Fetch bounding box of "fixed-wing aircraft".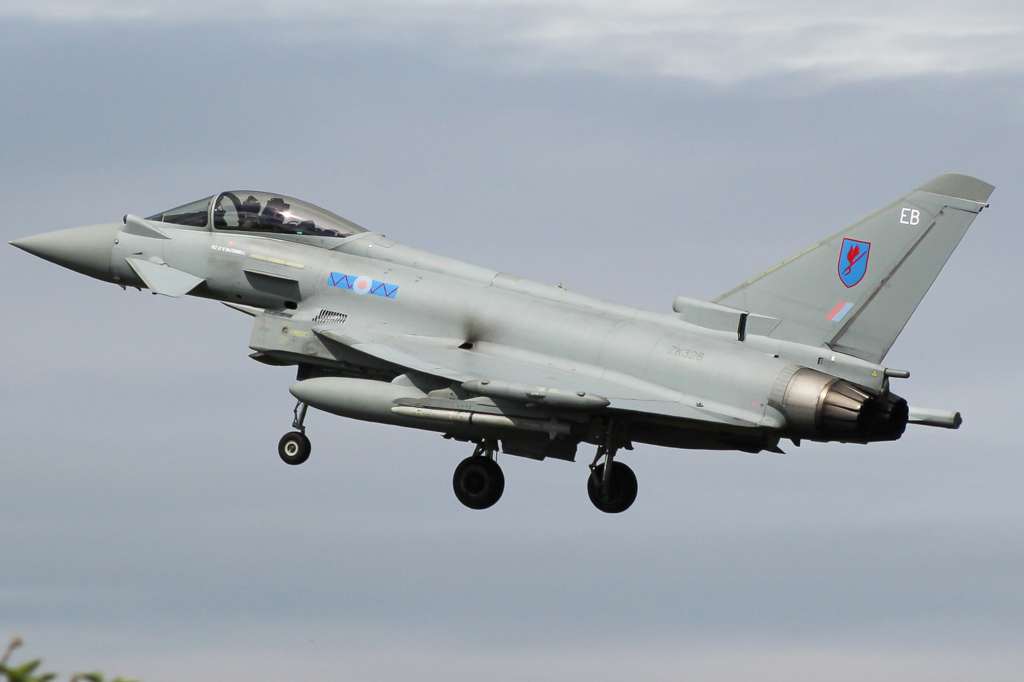
Bbox: region(1, 165, 993, 512).
